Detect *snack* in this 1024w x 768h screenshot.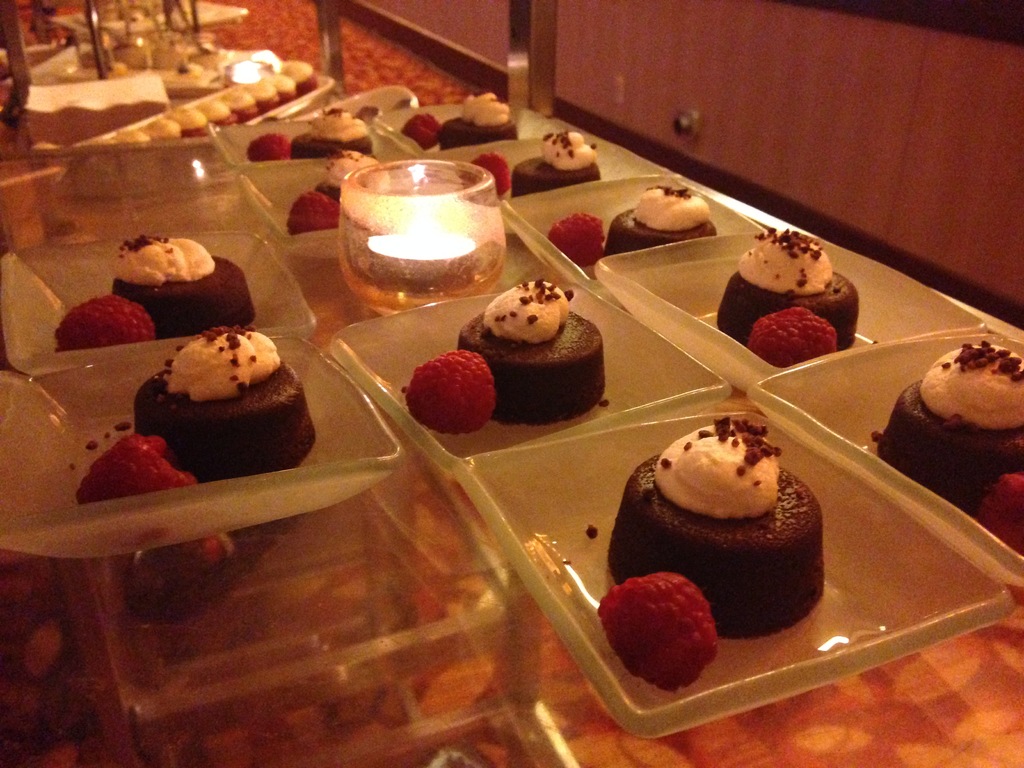
Detection: rect(55, 227, 264, 345).
